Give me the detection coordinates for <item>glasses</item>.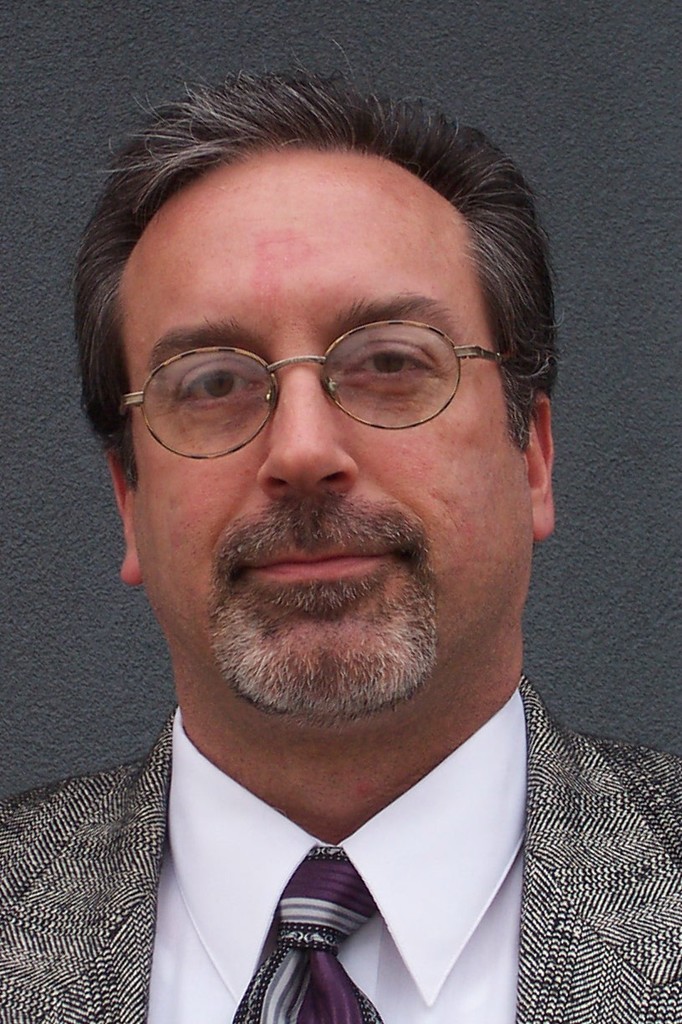
detection(107, 301, 517, 446).
